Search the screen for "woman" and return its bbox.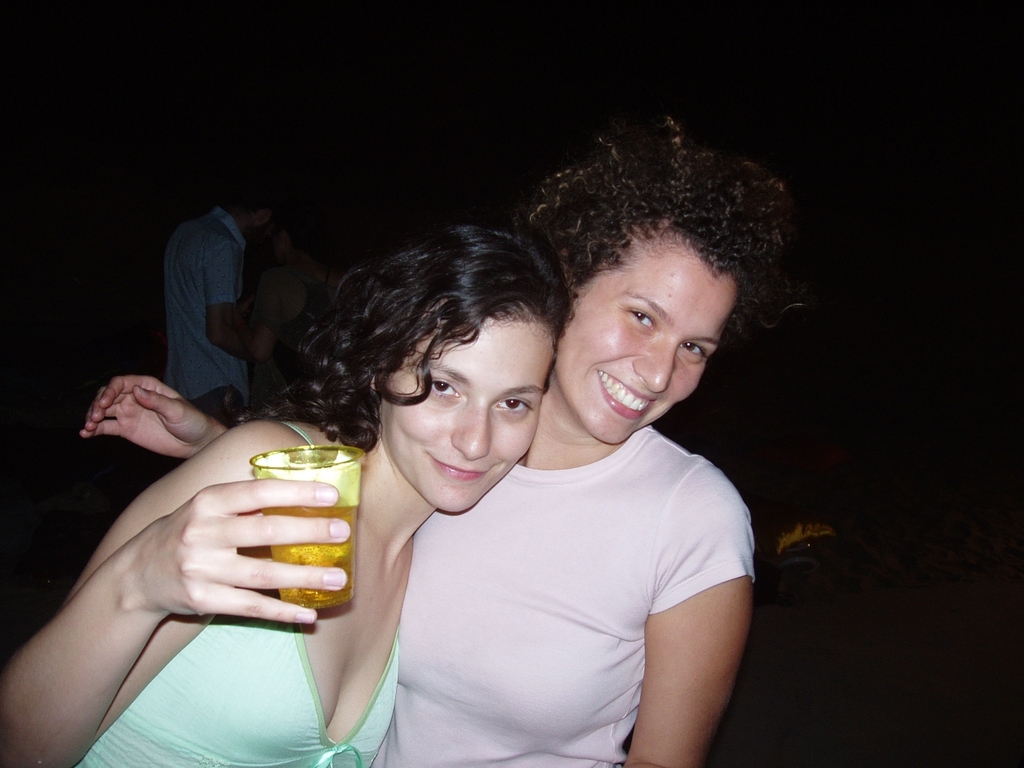
Found: bbox(0, 225, 571, 767).
